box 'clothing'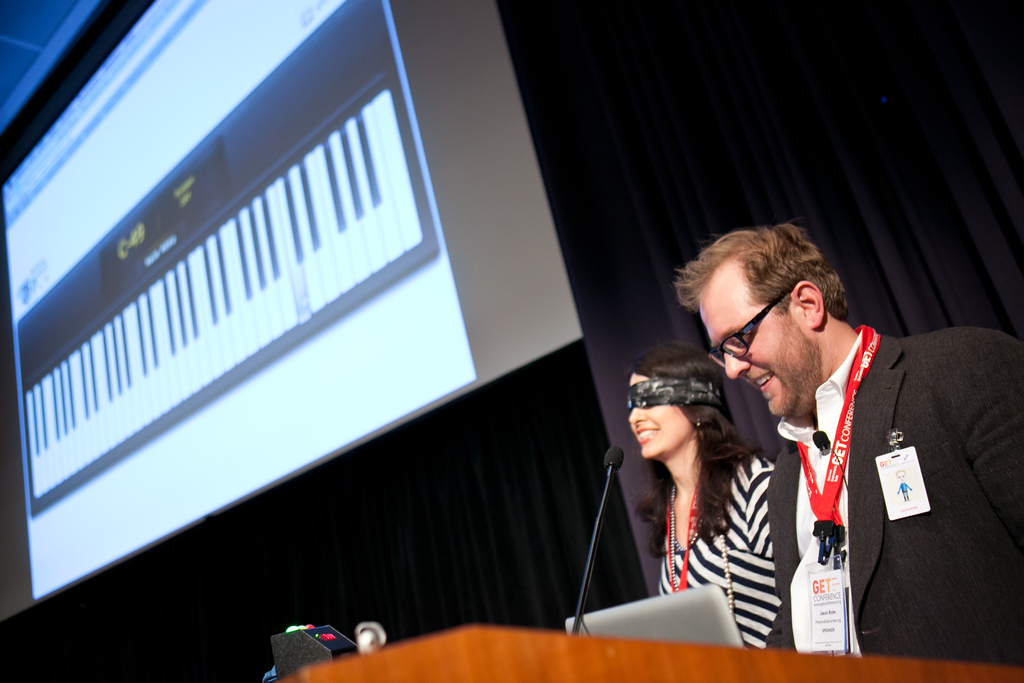
(712,317,993,667)
